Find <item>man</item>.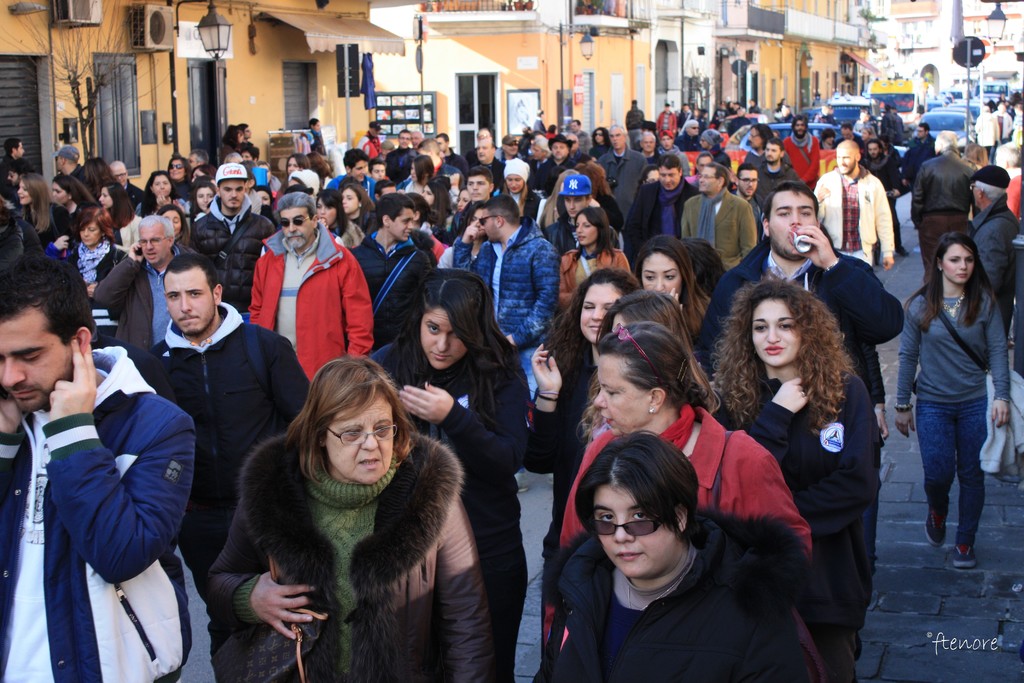
BBox(472, 142, 500, 177).
